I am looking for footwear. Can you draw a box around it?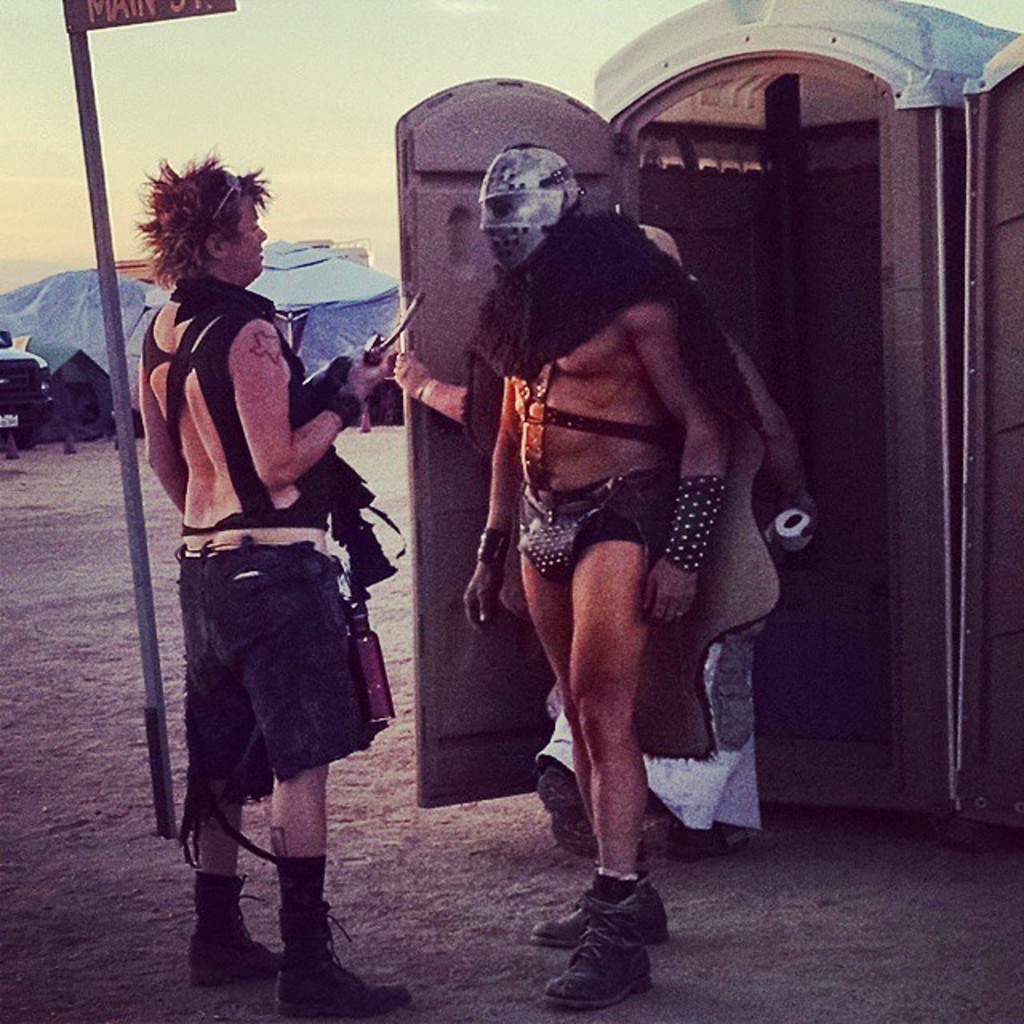
Sure, the bounding box is 536/760/602/859.
